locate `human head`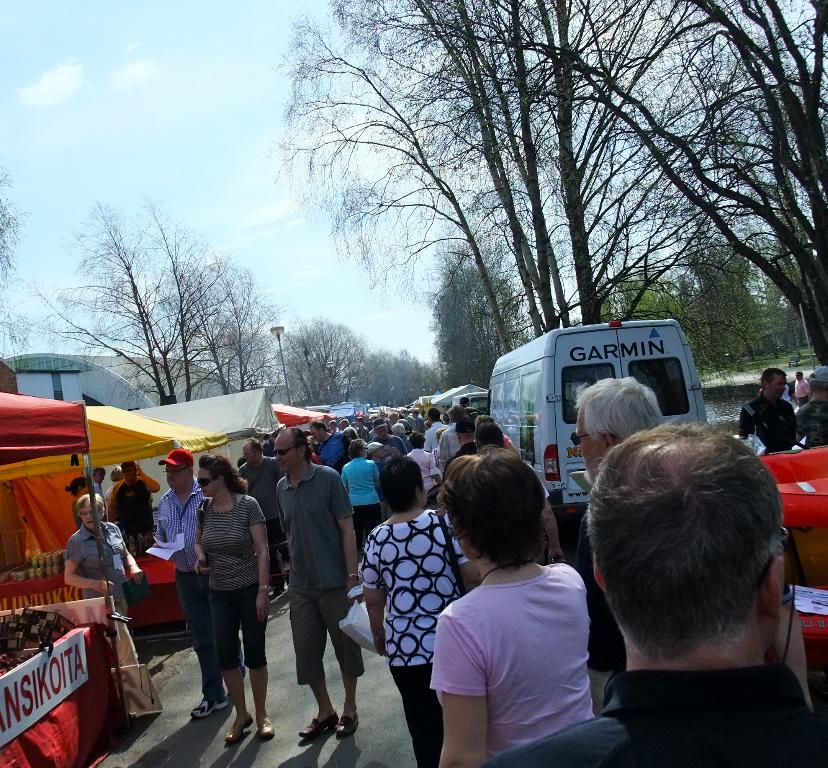
596,429,807,678
